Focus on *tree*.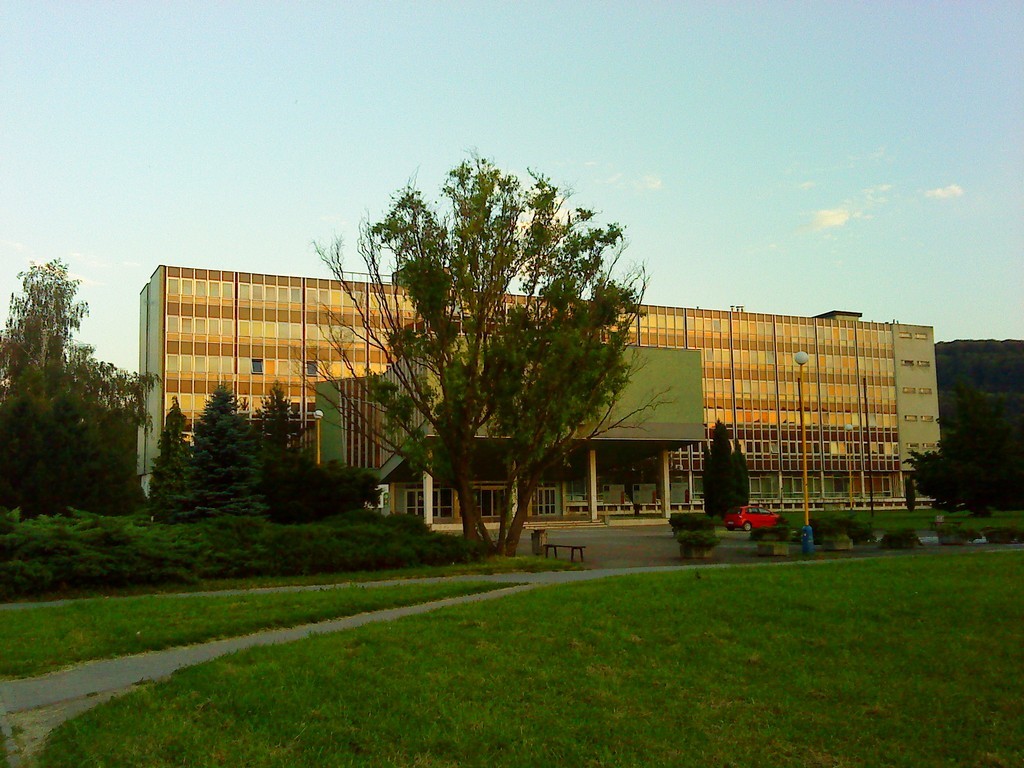
Focused at BBox(700, 417, 753, 524).
